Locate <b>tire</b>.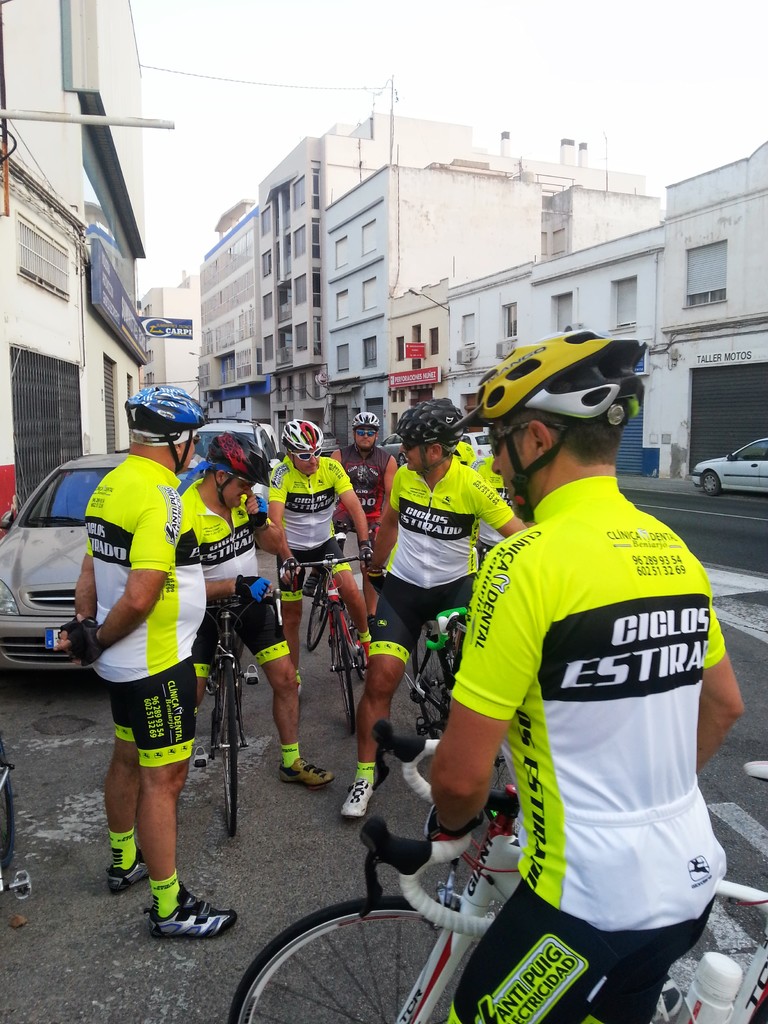
Bounding box: <bbox>308, 596, 331, 649</bbox>.
